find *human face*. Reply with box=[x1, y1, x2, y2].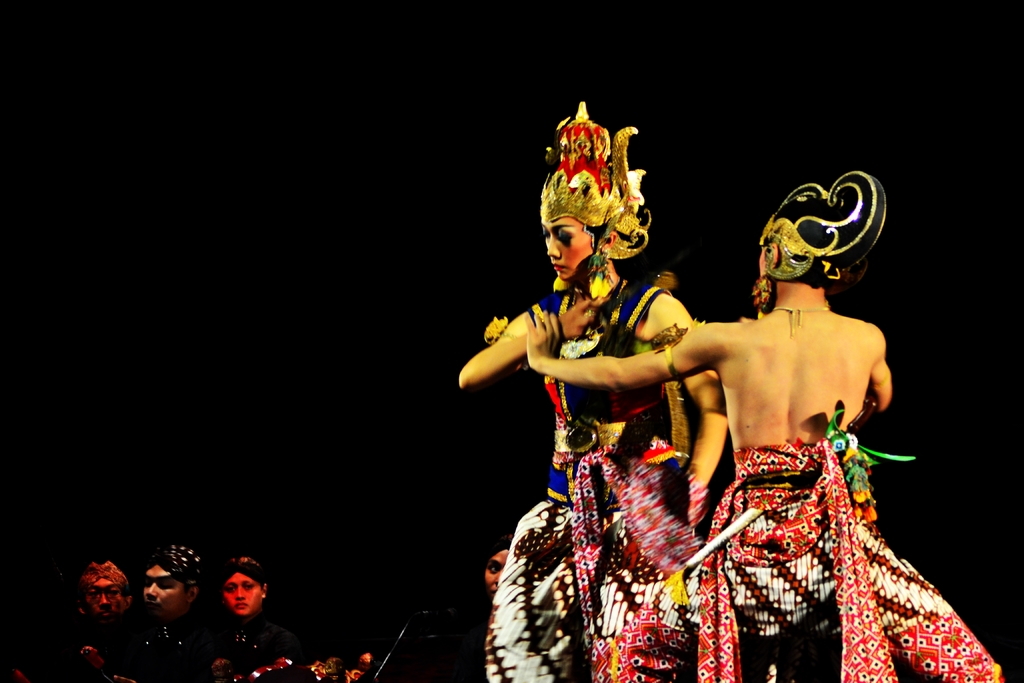
box=[221, 569, 261, 614].
